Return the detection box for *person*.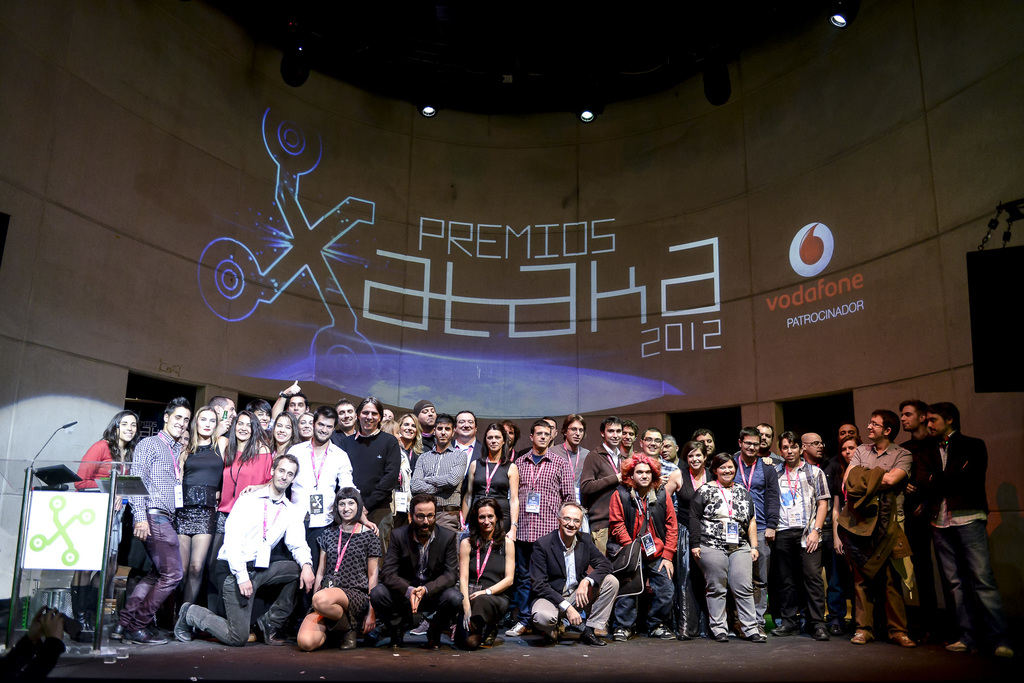
[x1=922, y1=401, x2=1012, y2=657].
